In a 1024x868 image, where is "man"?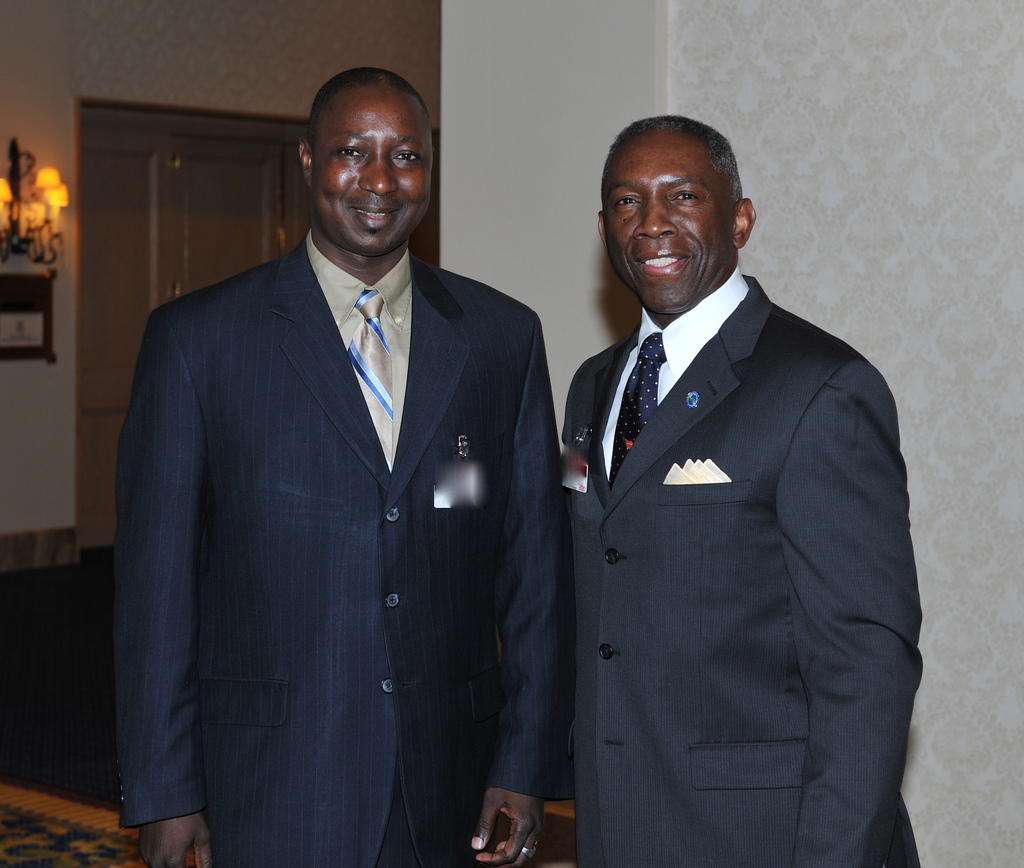
{"left": 113, "top": 66, "right": 579, "bottom": 867}.
